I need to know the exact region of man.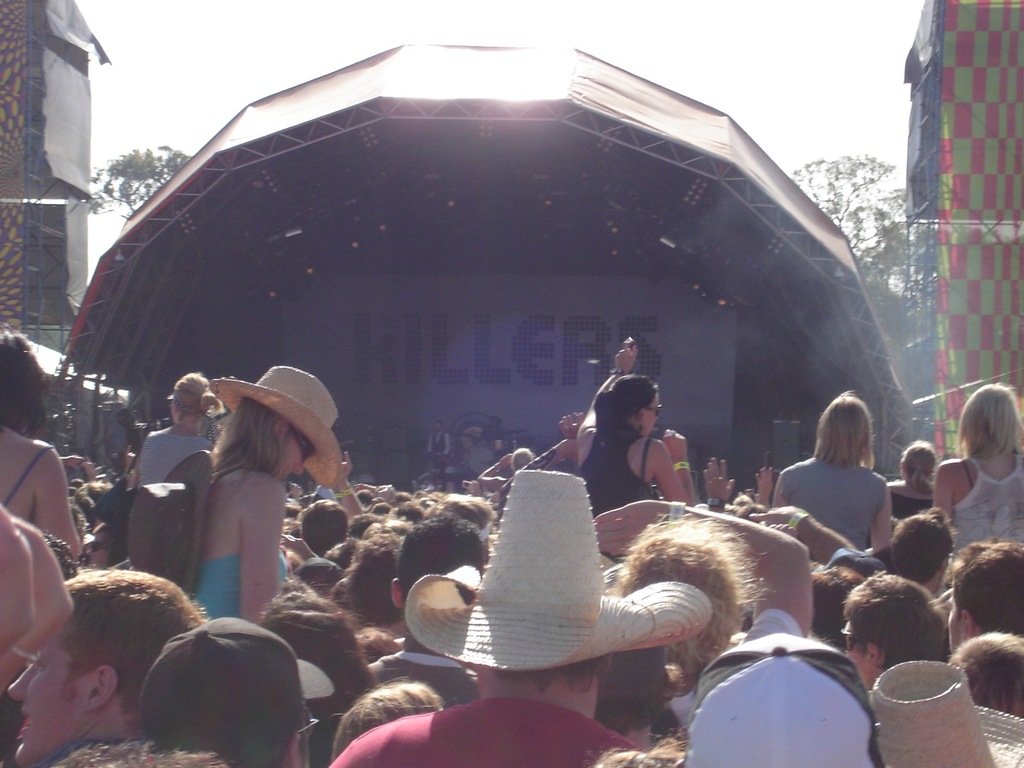
Region: detection(11, 566, 202, 767).
